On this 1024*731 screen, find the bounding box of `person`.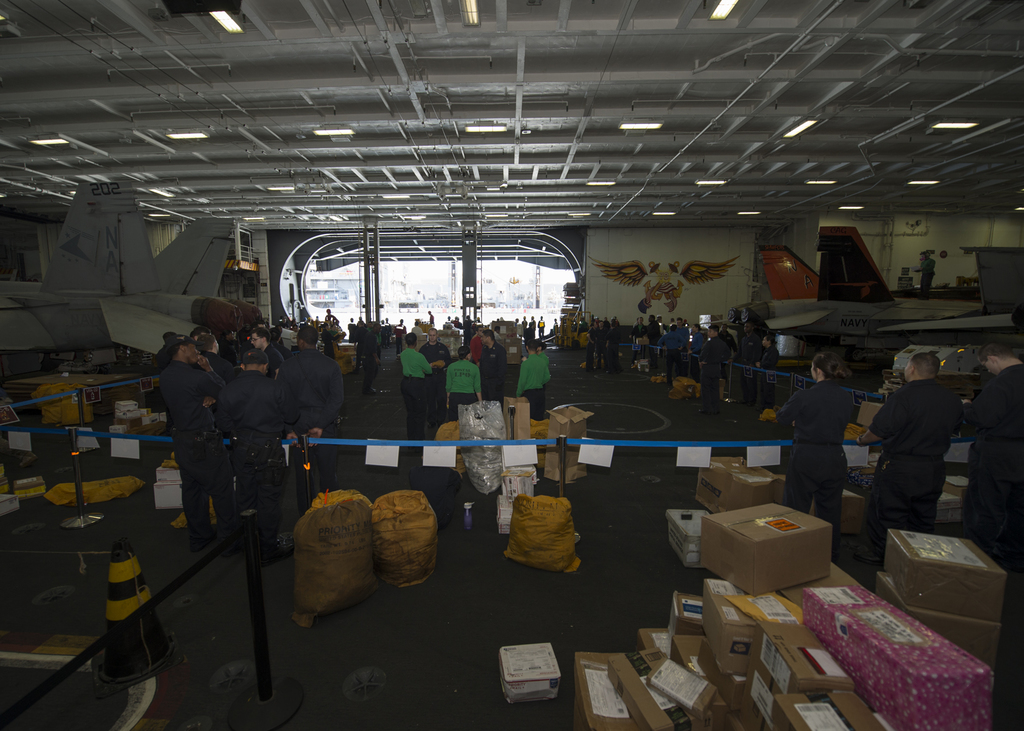
Bounding box: (773,353,861,557).
